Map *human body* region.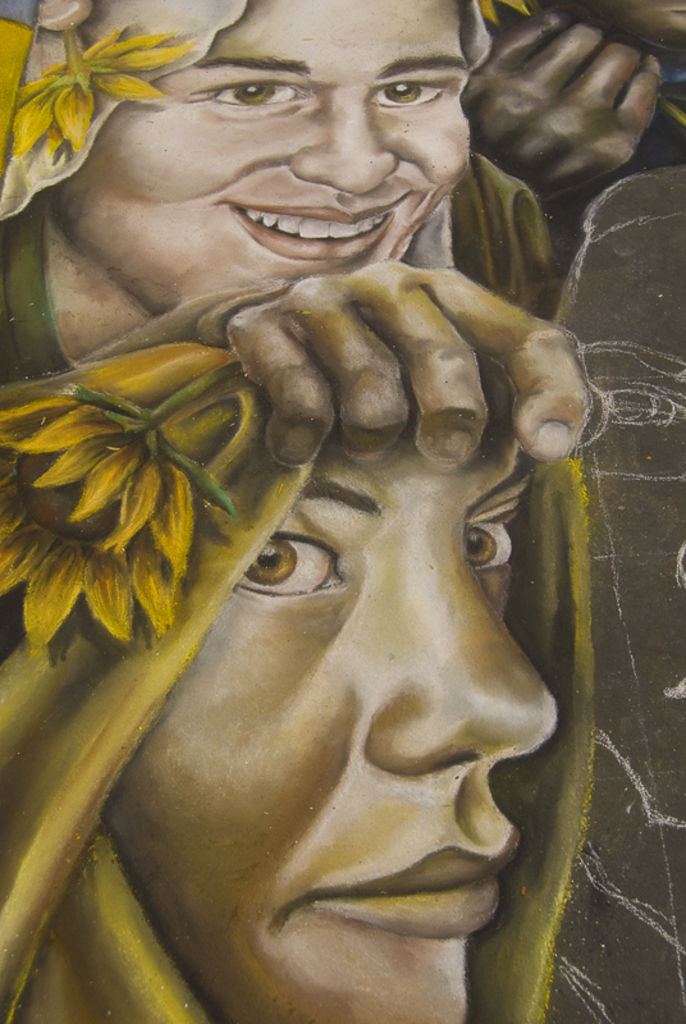
Mapped to x1=0, y1=0, x2=668, y2=388.
